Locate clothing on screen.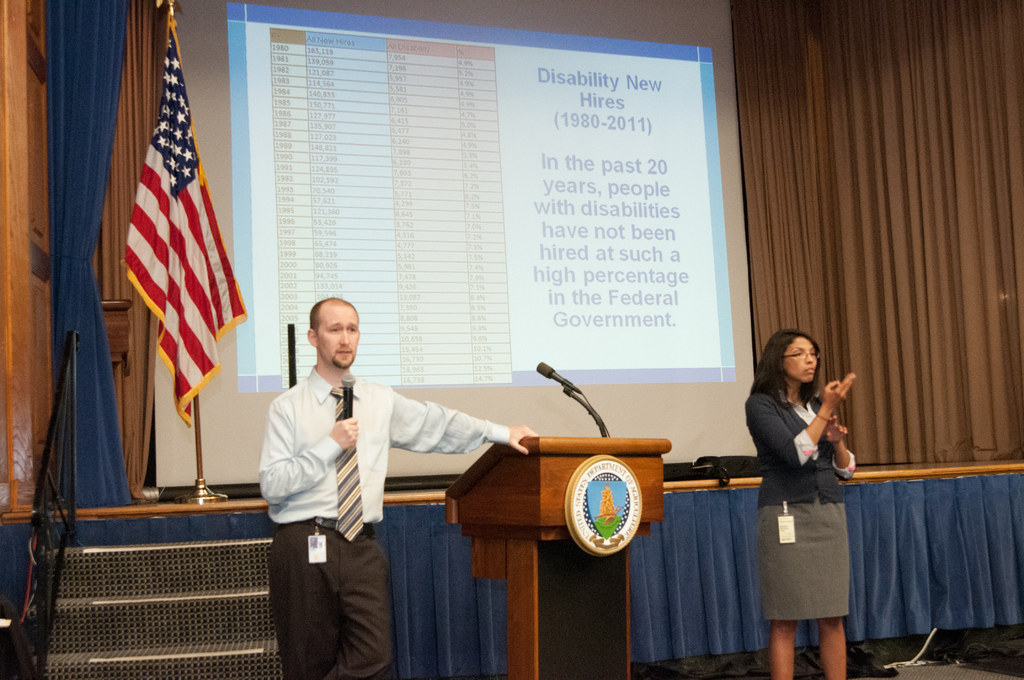
On screen at 261 366 508 679.
